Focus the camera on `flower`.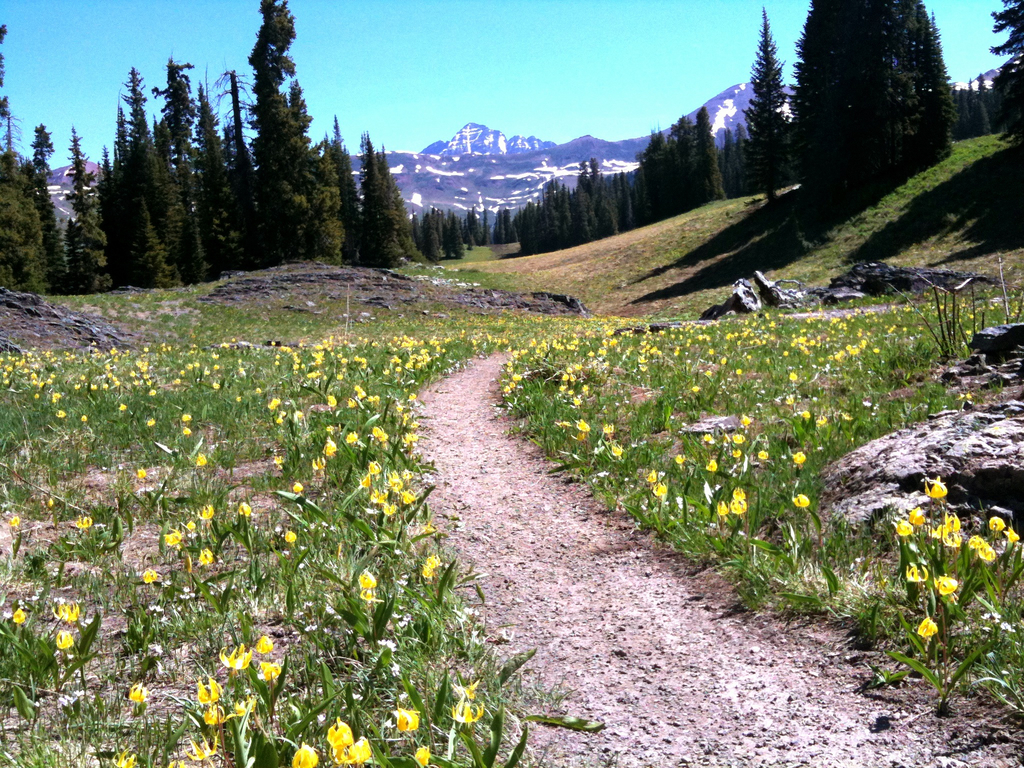
Focus region: x1=257 y1=659 x2=283 y2=682.
